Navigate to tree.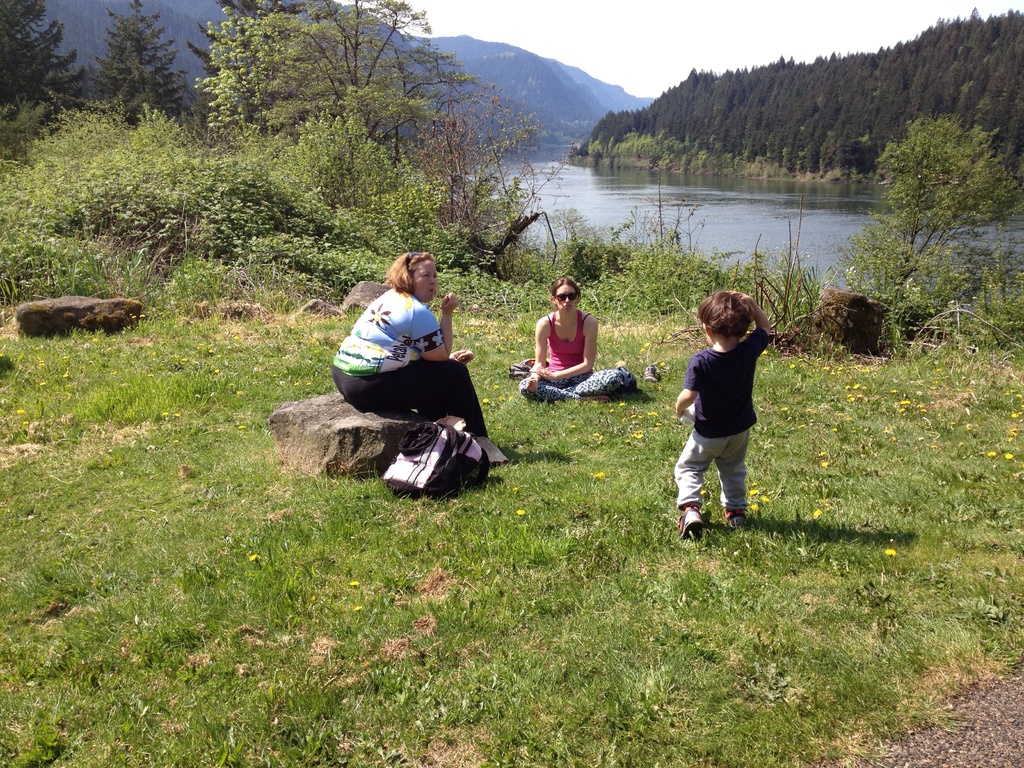
Navigation target: (left=83, top=0, right=200, bottom=132).
